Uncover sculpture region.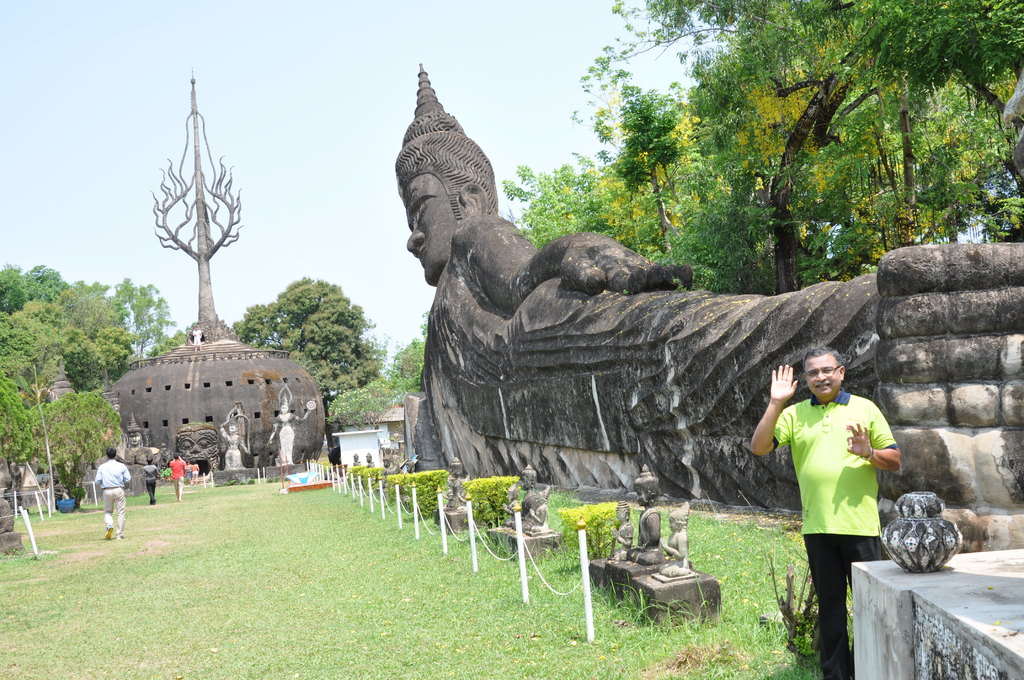
Uncovered: {"left": 209, "top": 397, "right": 257, "bottom": 476}.
